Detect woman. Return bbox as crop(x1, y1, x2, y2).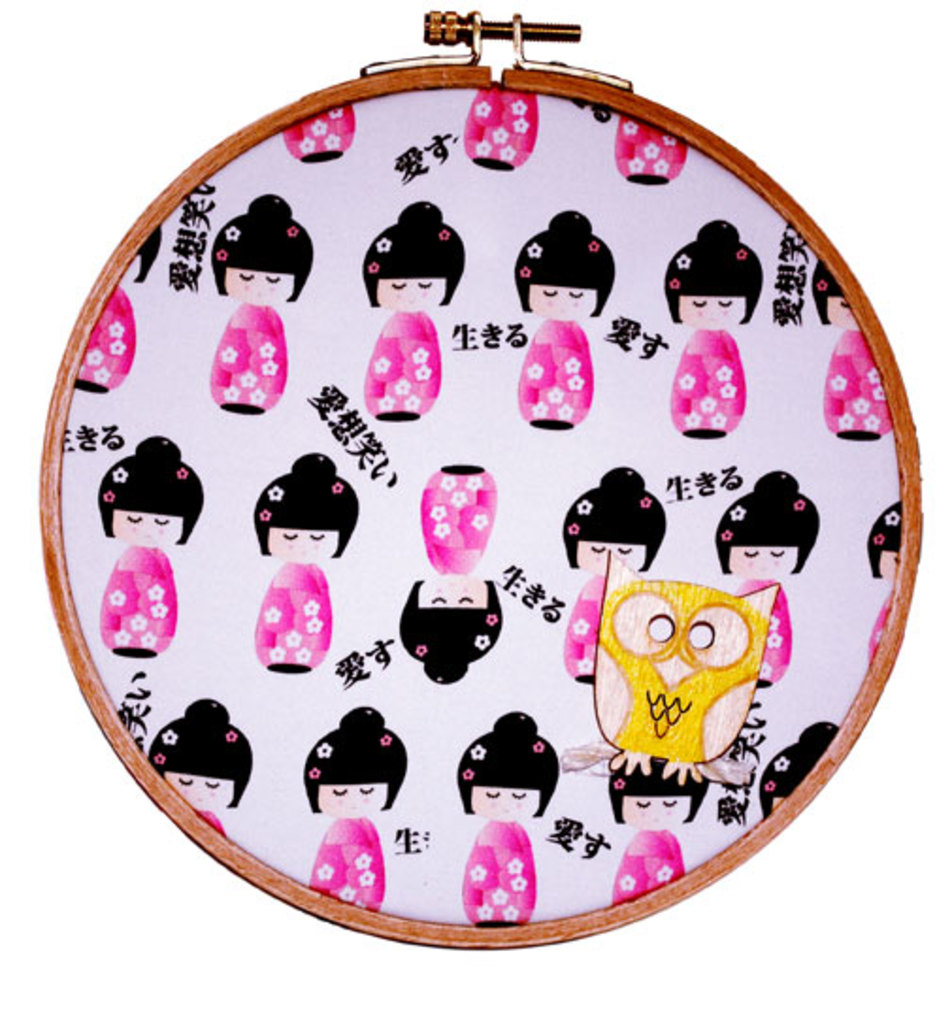
crop(290, 696, 405, 900).
